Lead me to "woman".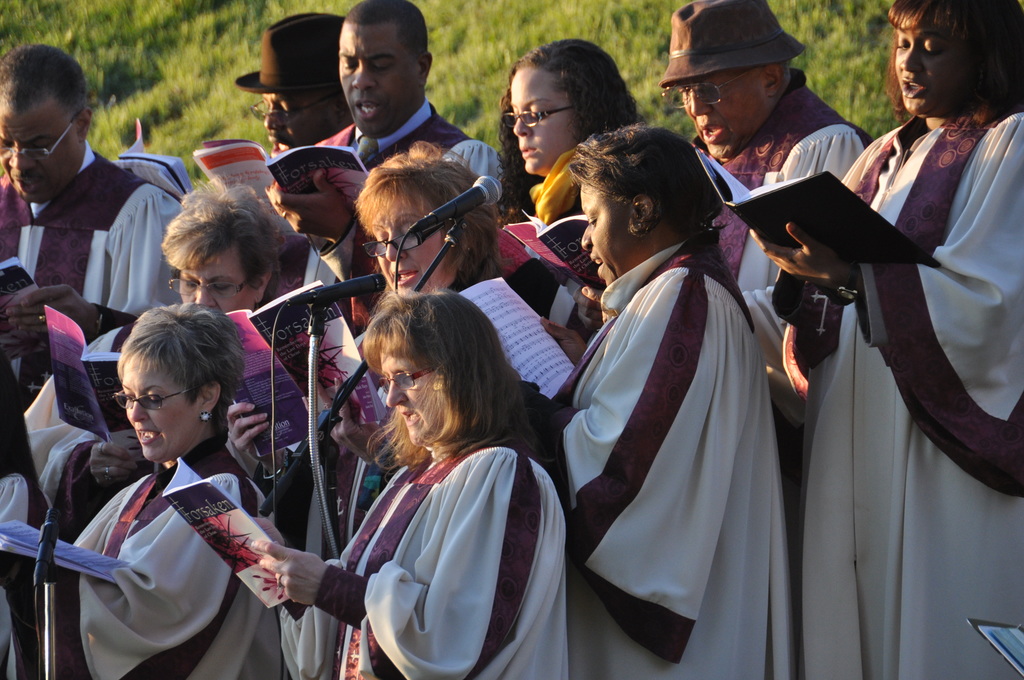
Lead to detection(493, 35, 644, 247).
